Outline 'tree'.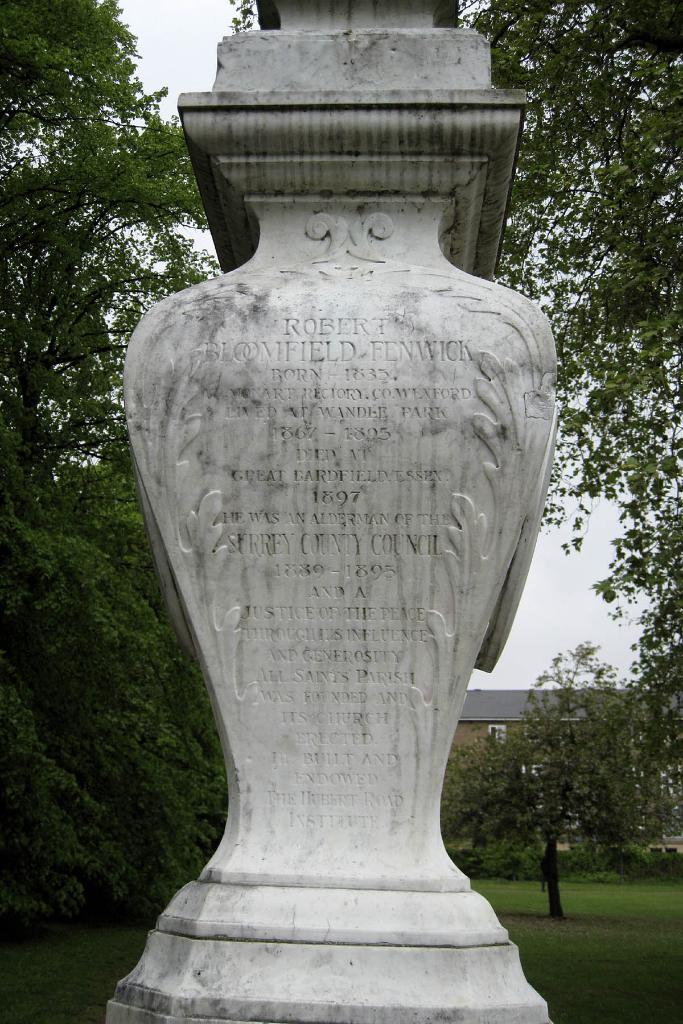
Outline: Rect(227, 0, 682, 780).
